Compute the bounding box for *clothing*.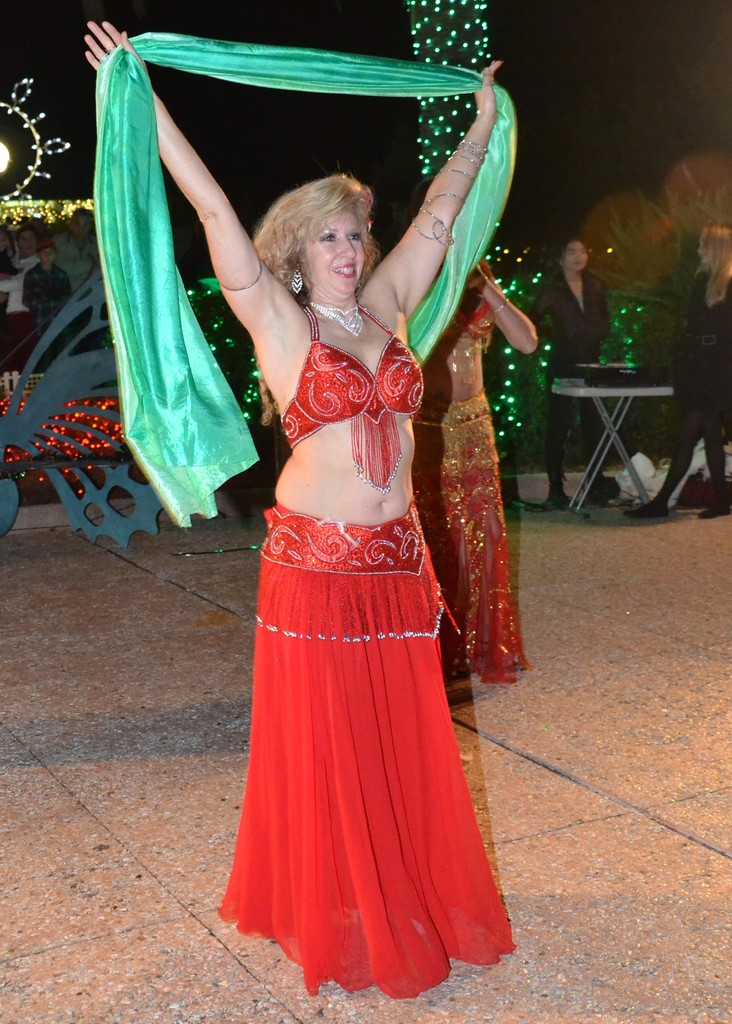
l=639, t=254, r=731, b=508.
